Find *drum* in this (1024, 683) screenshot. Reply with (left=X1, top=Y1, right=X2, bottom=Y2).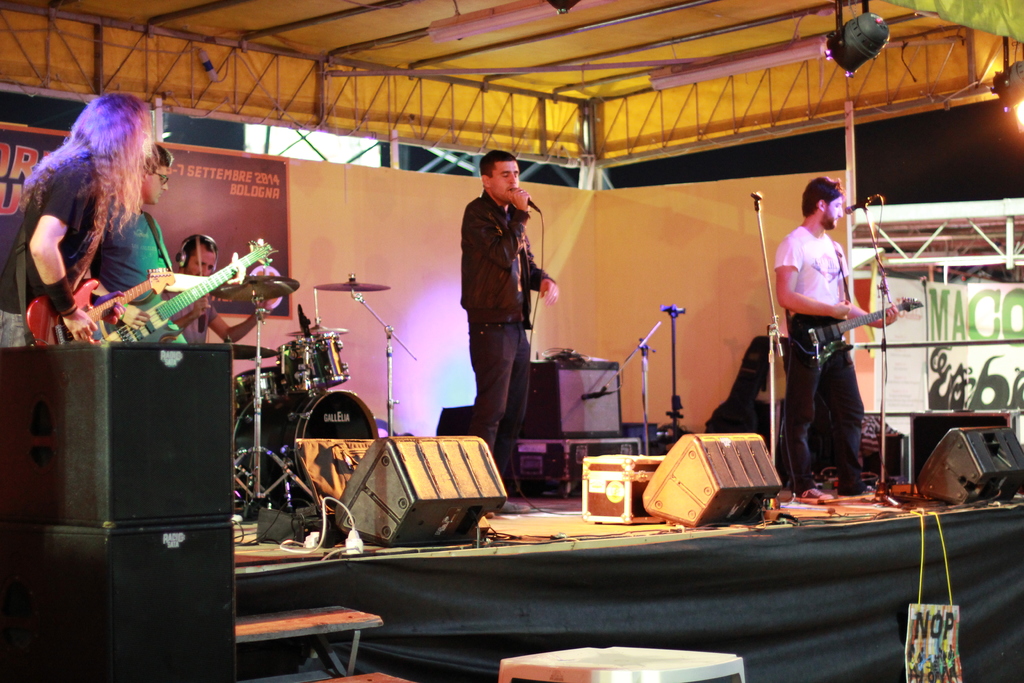
(left=233, top=390, right=381, bottom=515).
